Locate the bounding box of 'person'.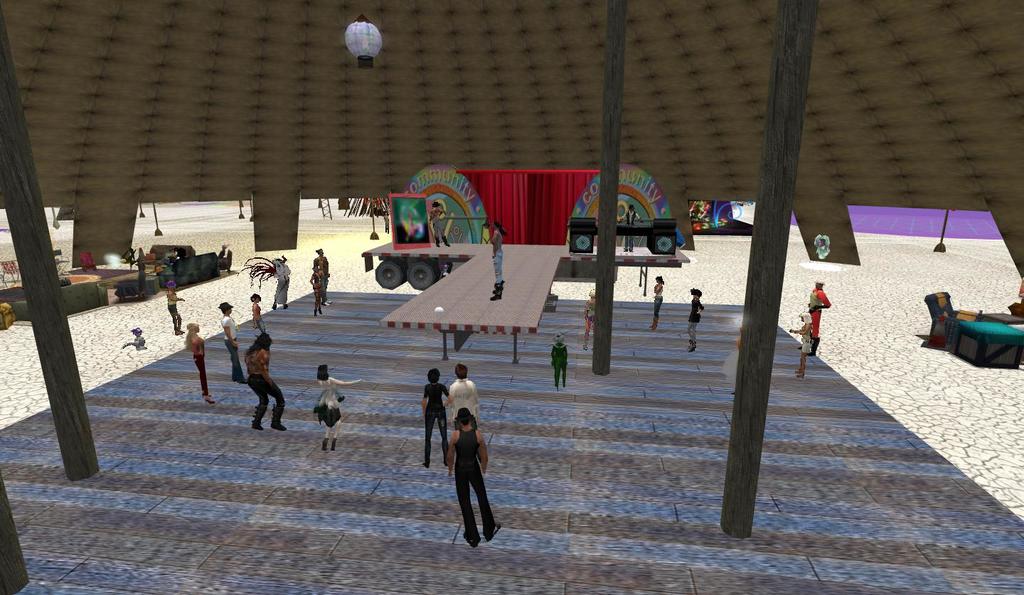
Bounding box: <bbox>573, 289, 602, 350</bbox>.
